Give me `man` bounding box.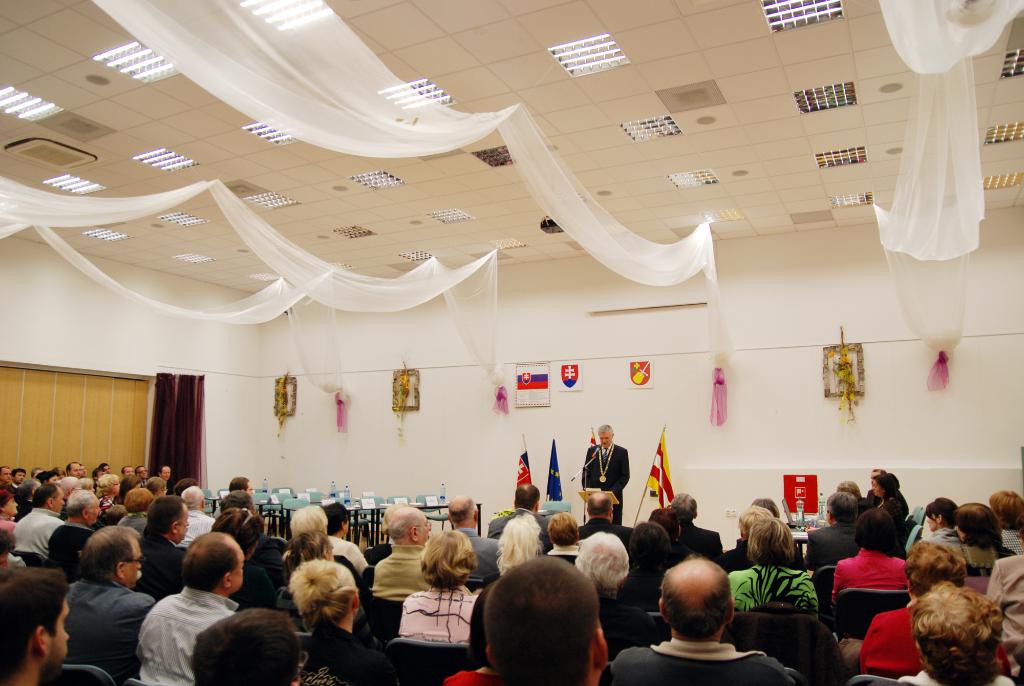
<box>486,482,552,553</box>.
